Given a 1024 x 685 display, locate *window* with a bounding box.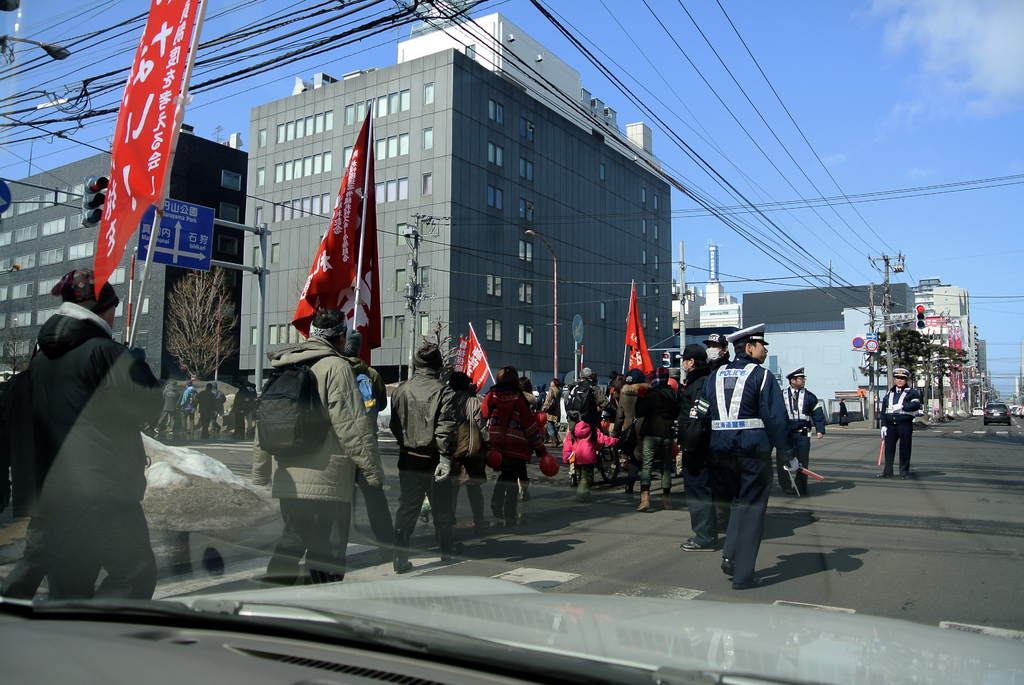
Located: rect(141, 298, 150, 315).
